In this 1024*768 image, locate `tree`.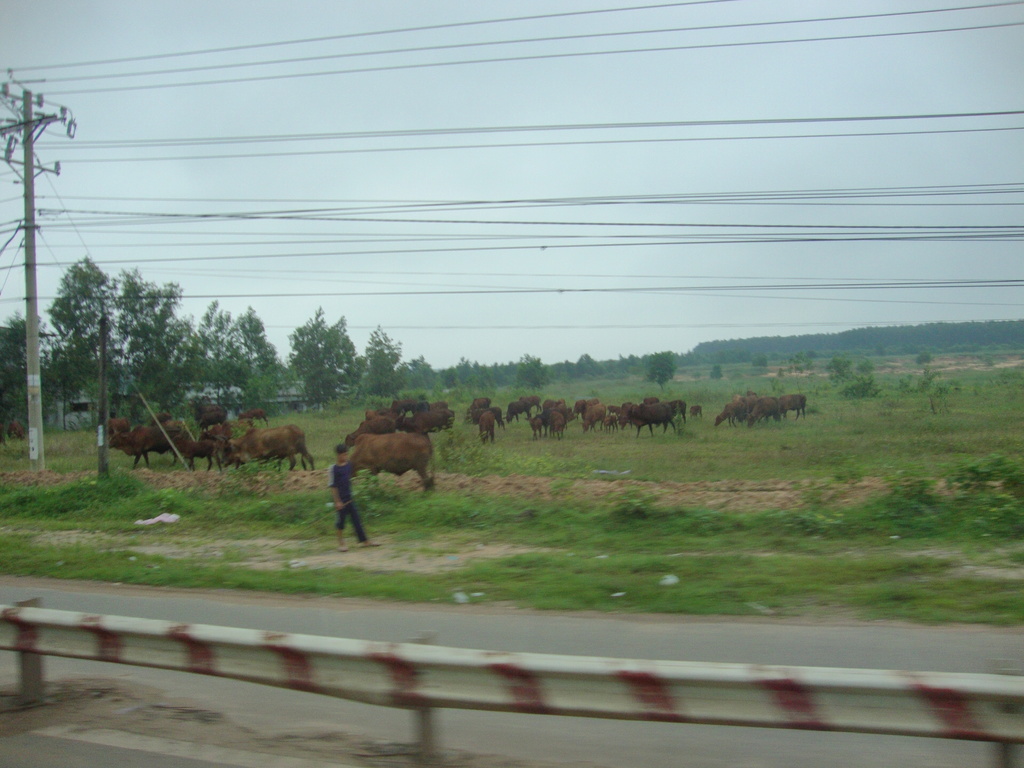
Bounding box: 843, 376, 880, 399.
